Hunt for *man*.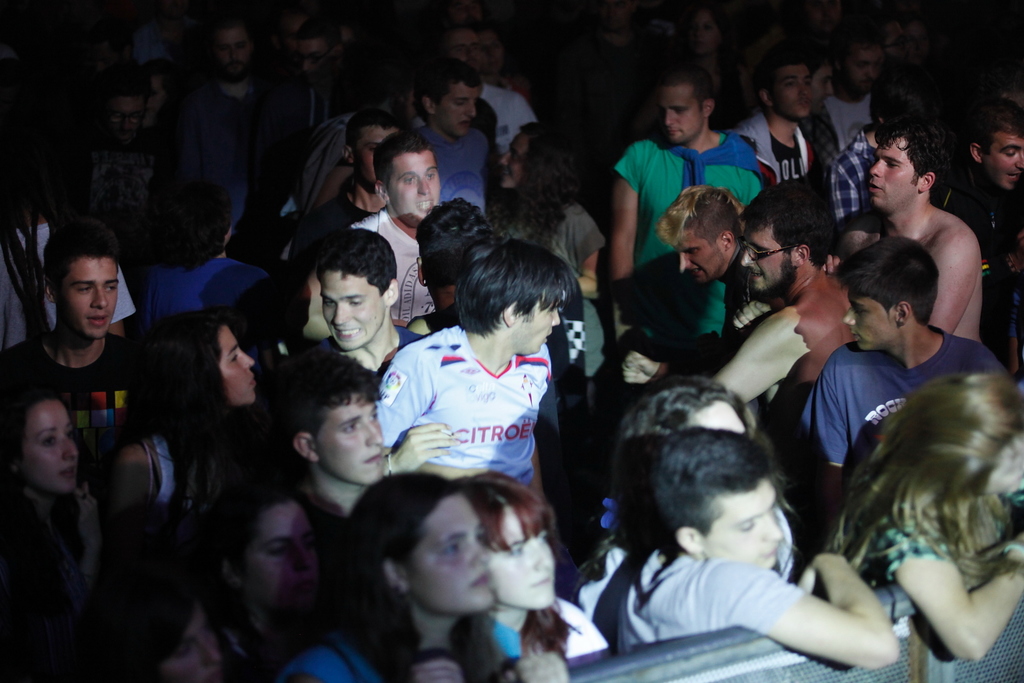
Hunted down at region(293, 117, 407, 273).
